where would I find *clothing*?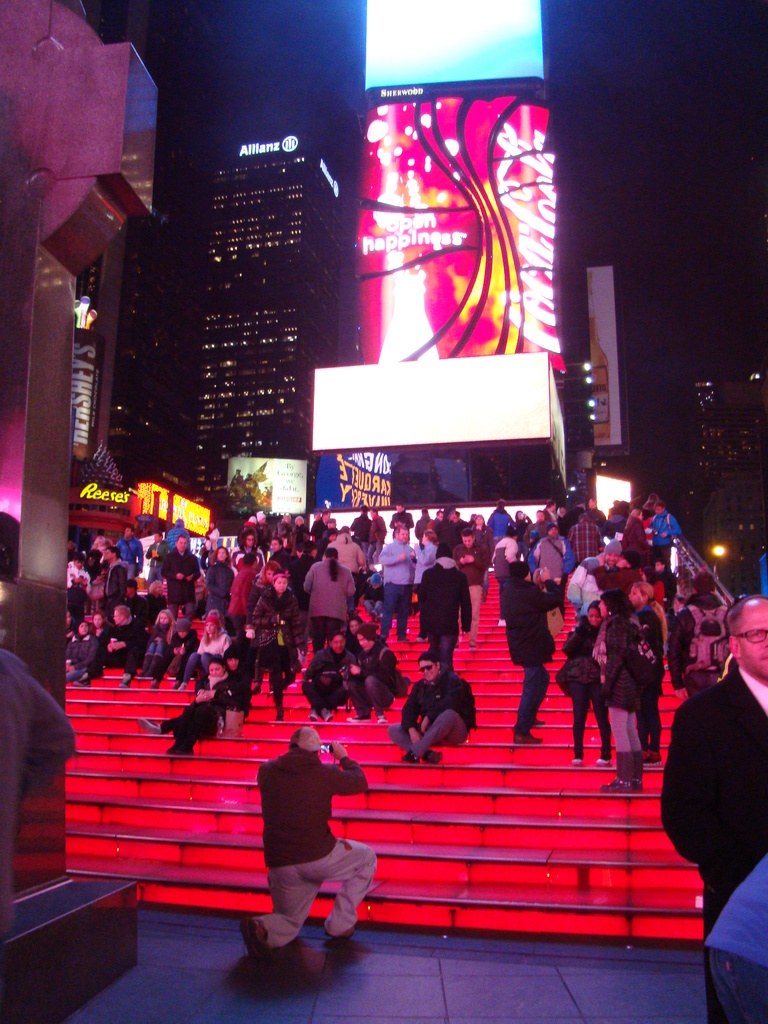
At 81:634:103:675.
